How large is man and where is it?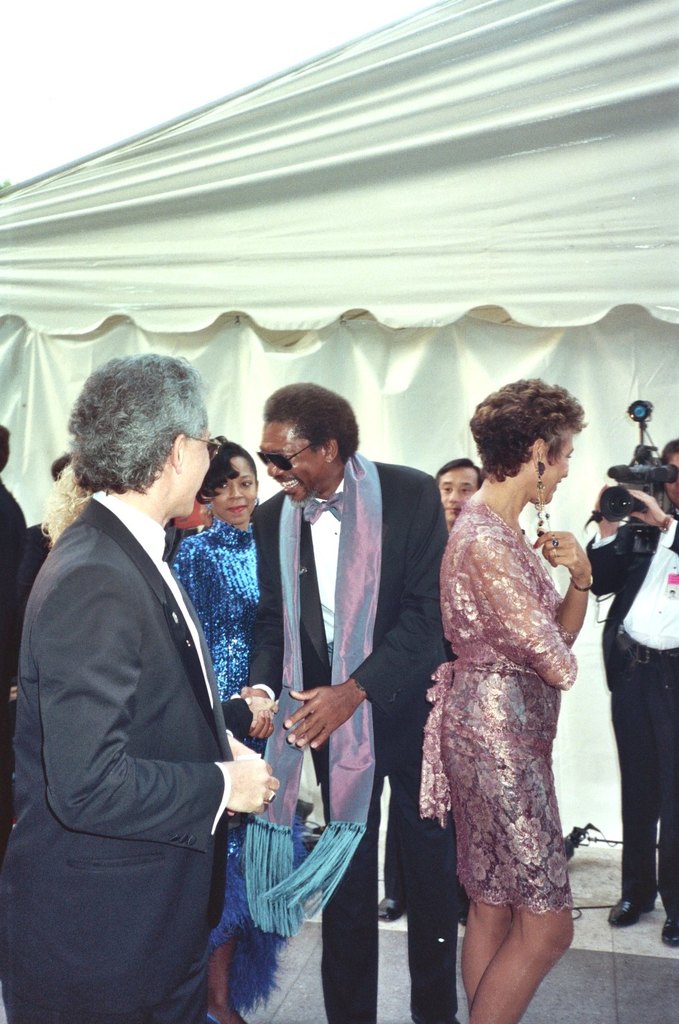
Bounding box: 574 441 678 945.
